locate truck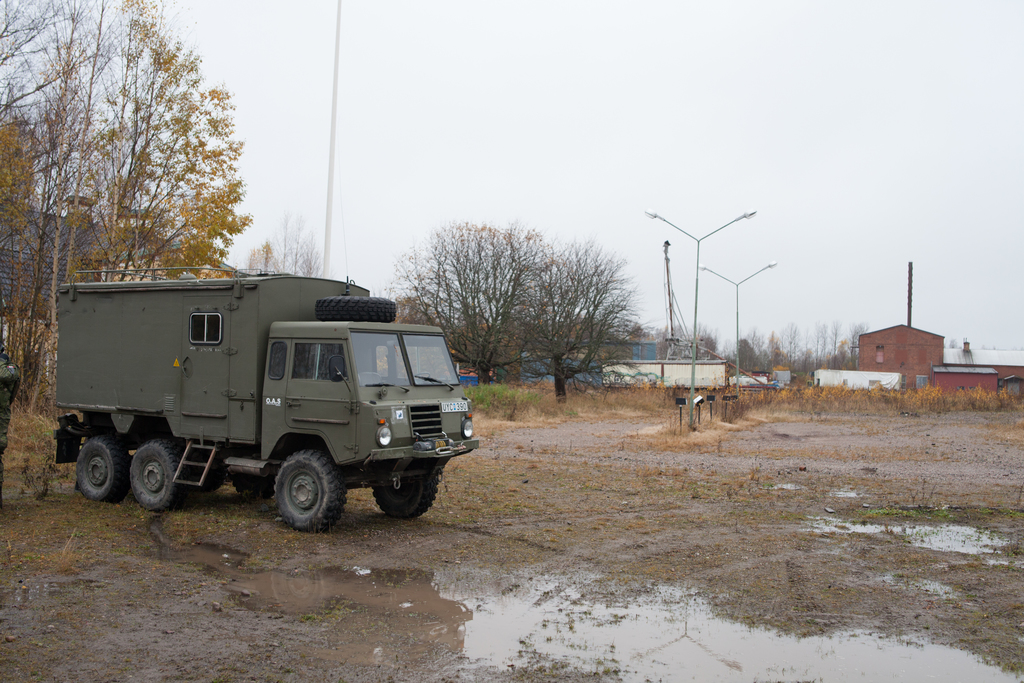
bbox=[42, 268, 466, 534]
